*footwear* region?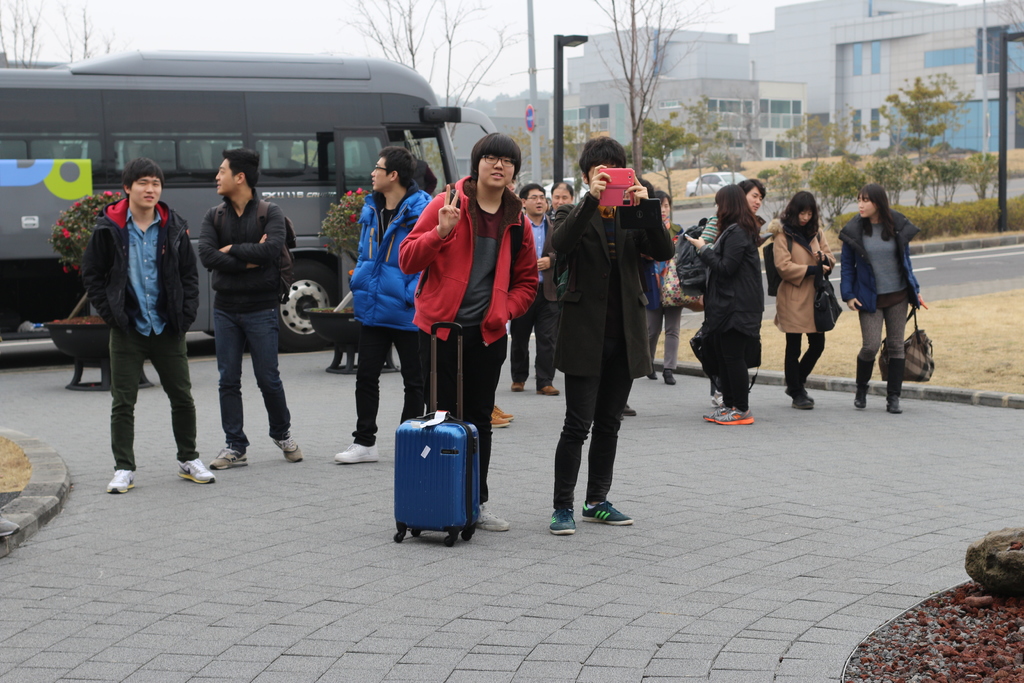
detection(493, 404, 513, 419)
